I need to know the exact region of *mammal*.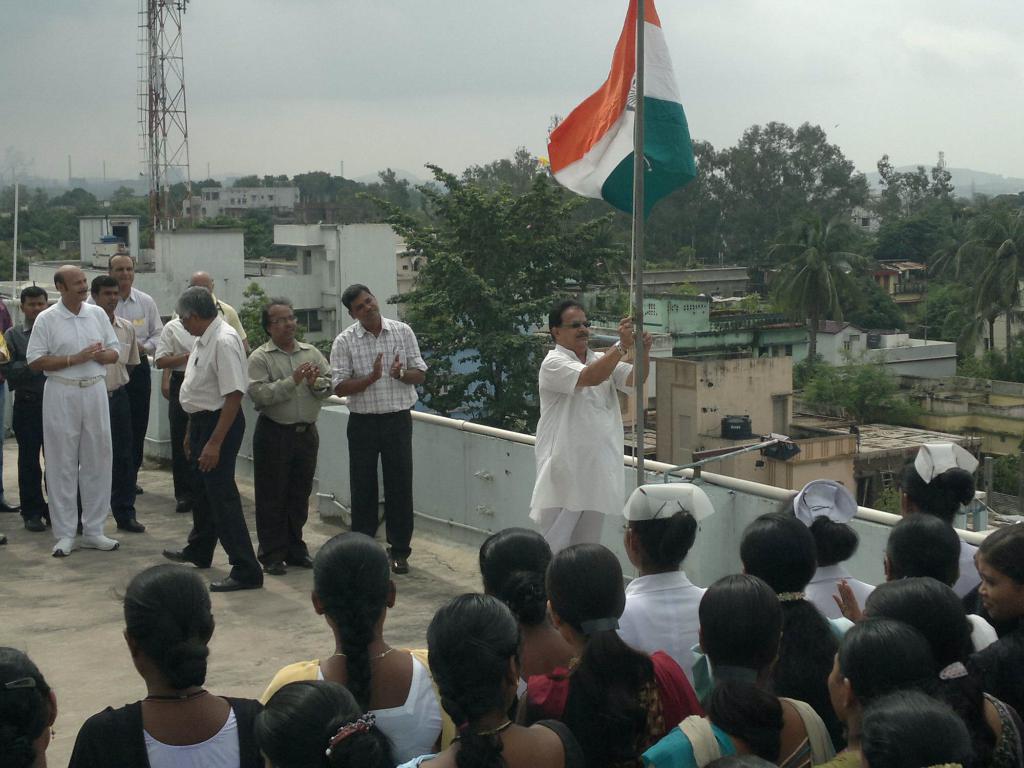
Region: pyautogui.locateOnScreen(774, 477, 878, 628).
